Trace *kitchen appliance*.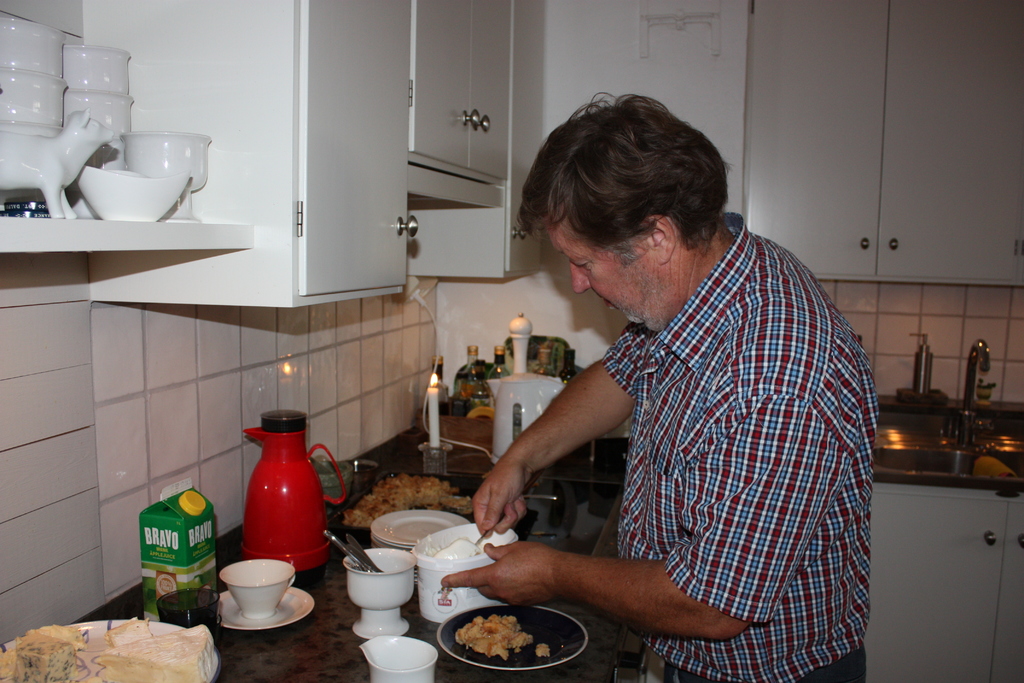
Traced to <bbox>358, 638, 440, 682</bbox>.
